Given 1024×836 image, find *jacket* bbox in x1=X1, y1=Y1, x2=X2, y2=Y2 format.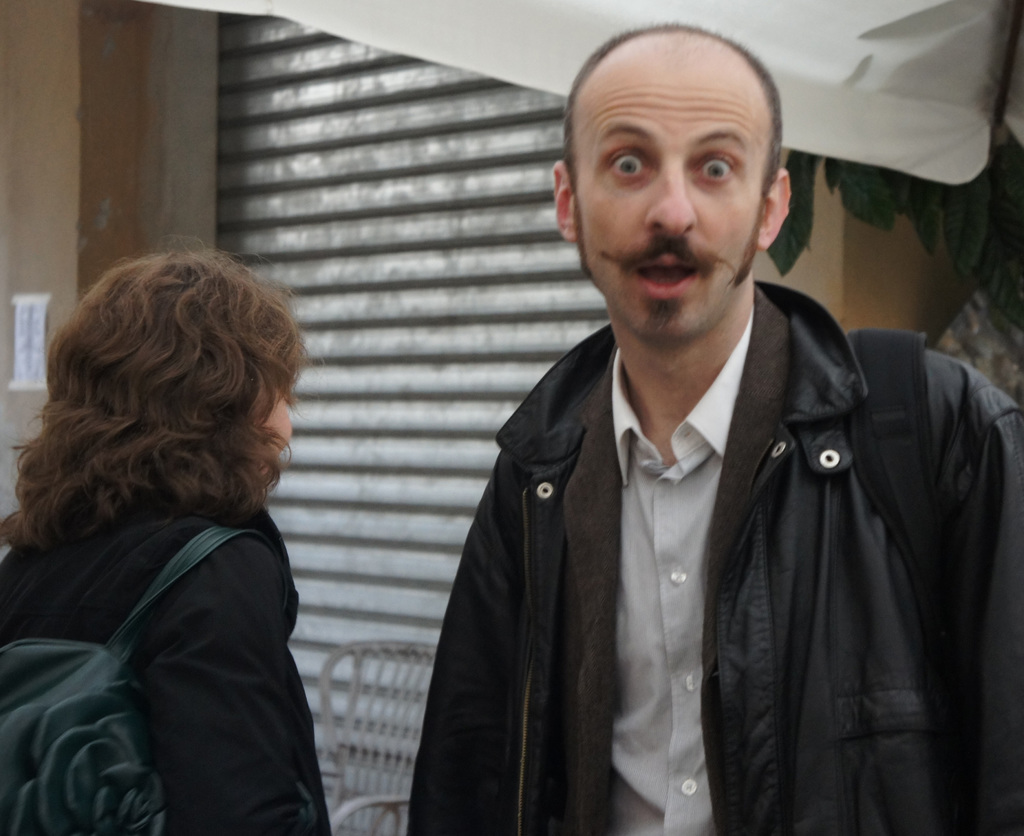
x1=414, y1=254, x2=1012, y2=835.
